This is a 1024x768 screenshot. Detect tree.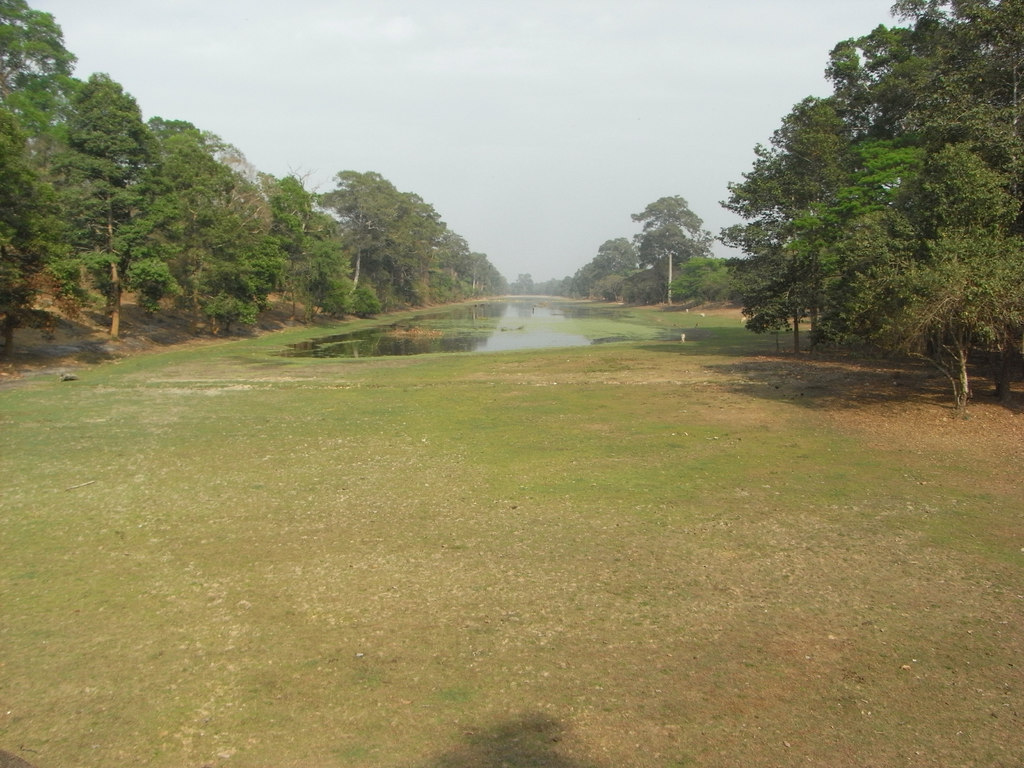
box(49, 77, 164, 332).
